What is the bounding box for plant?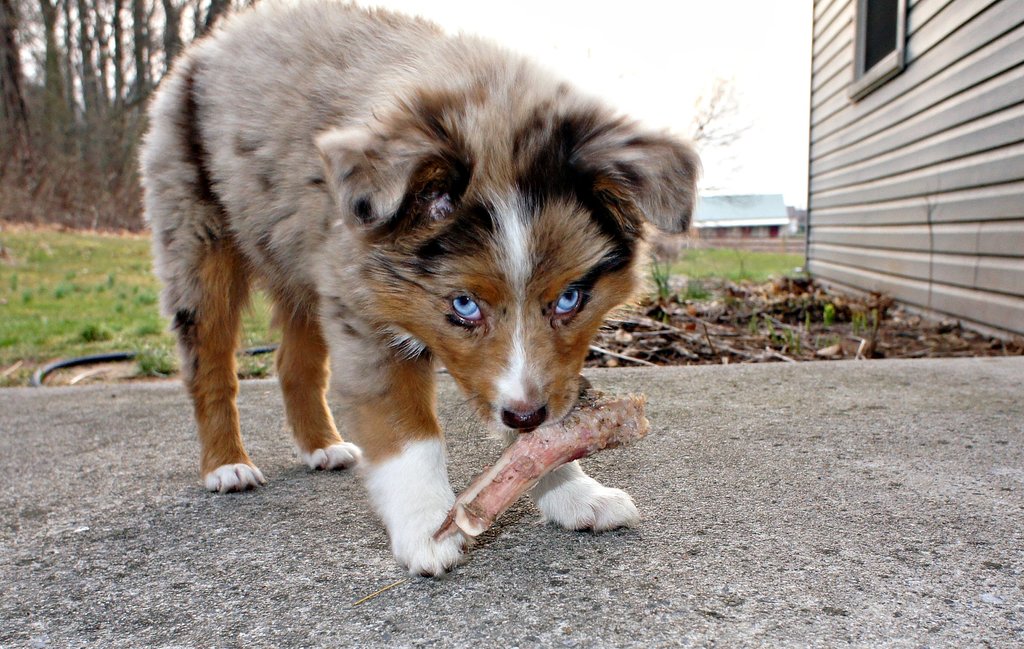
{"x1": 641, "y1": 254, "x2": 677, "y2": 314}.
